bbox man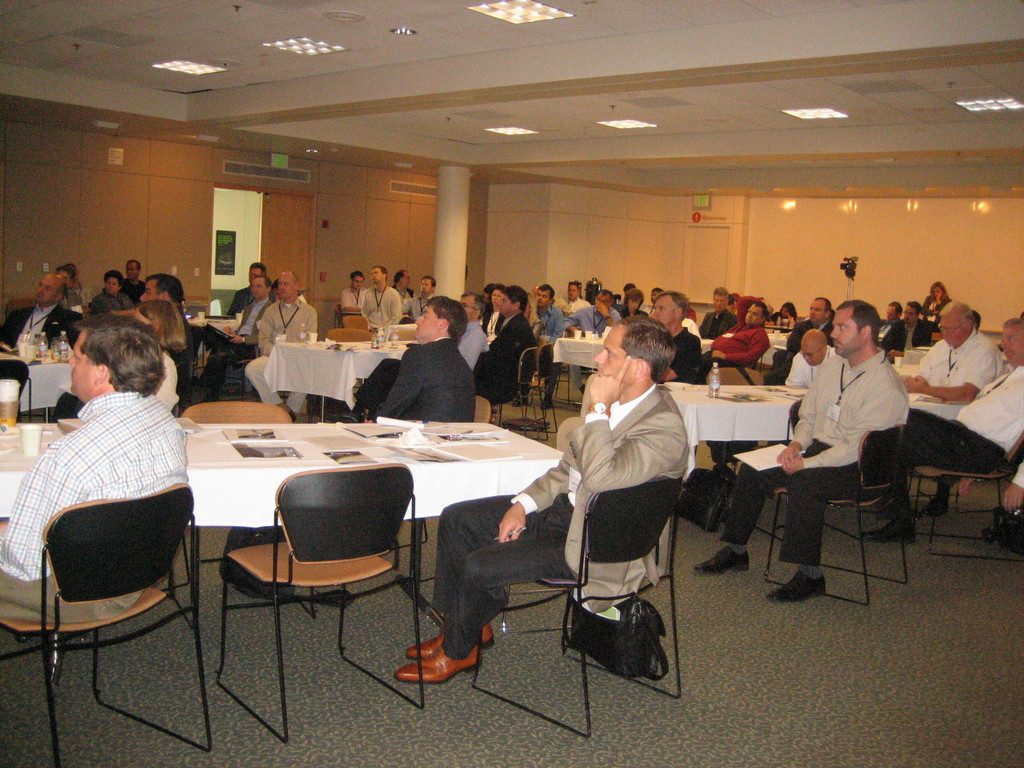
(529, 284, 564, 403)
